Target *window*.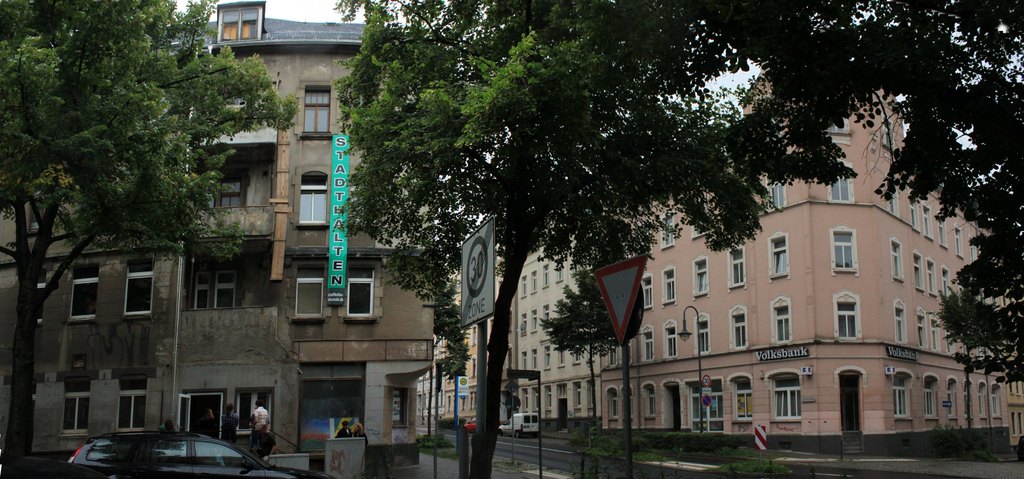
Target region: [left=769, top=179, right=788, bottom=208].
